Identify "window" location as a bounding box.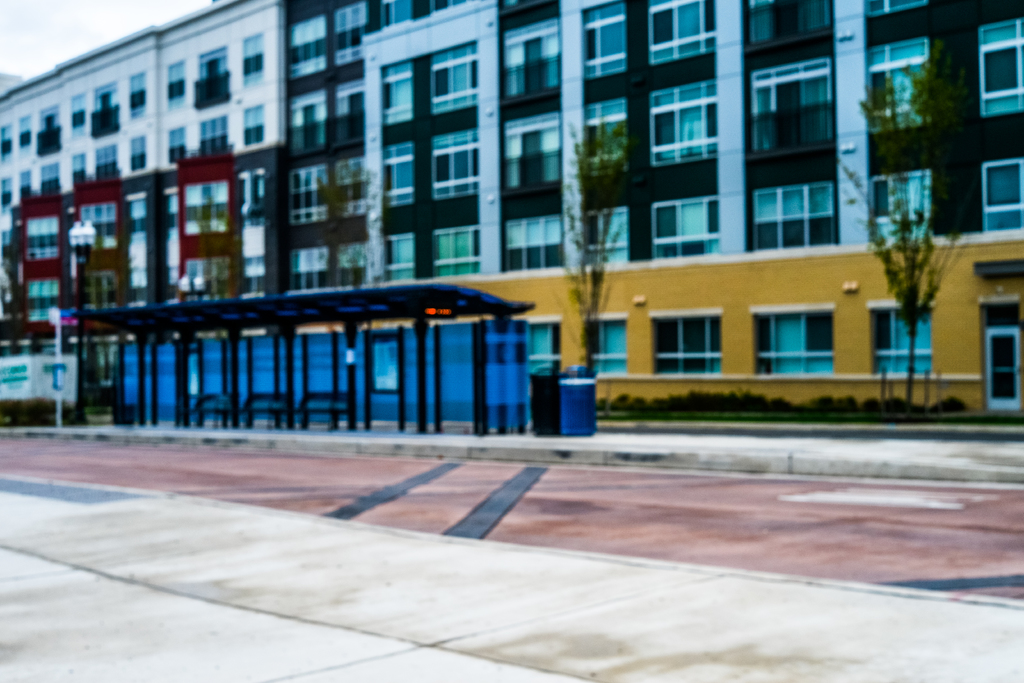
587, 96, 627, 174.
